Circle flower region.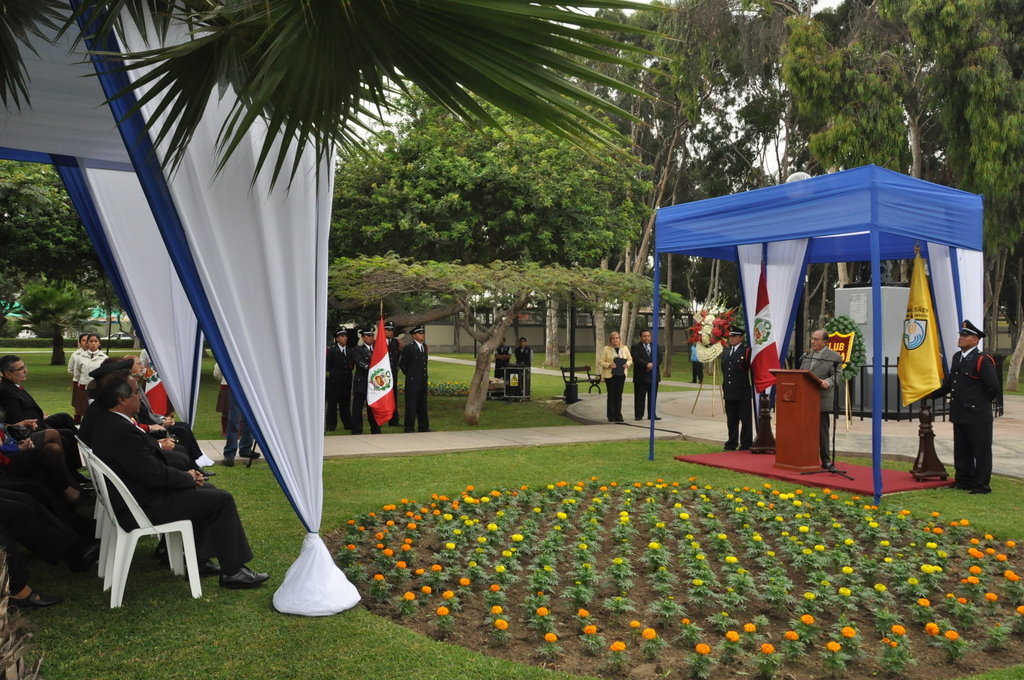
Region: region(508, 546, 517, 553).
